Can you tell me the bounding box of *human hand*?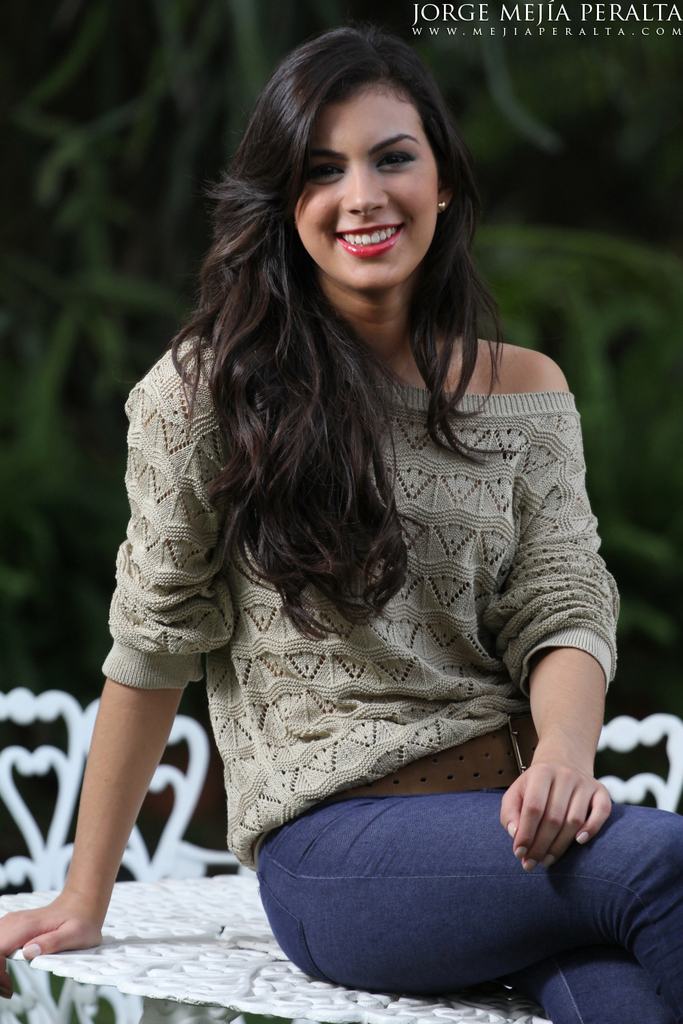
(0,901,109,997).
